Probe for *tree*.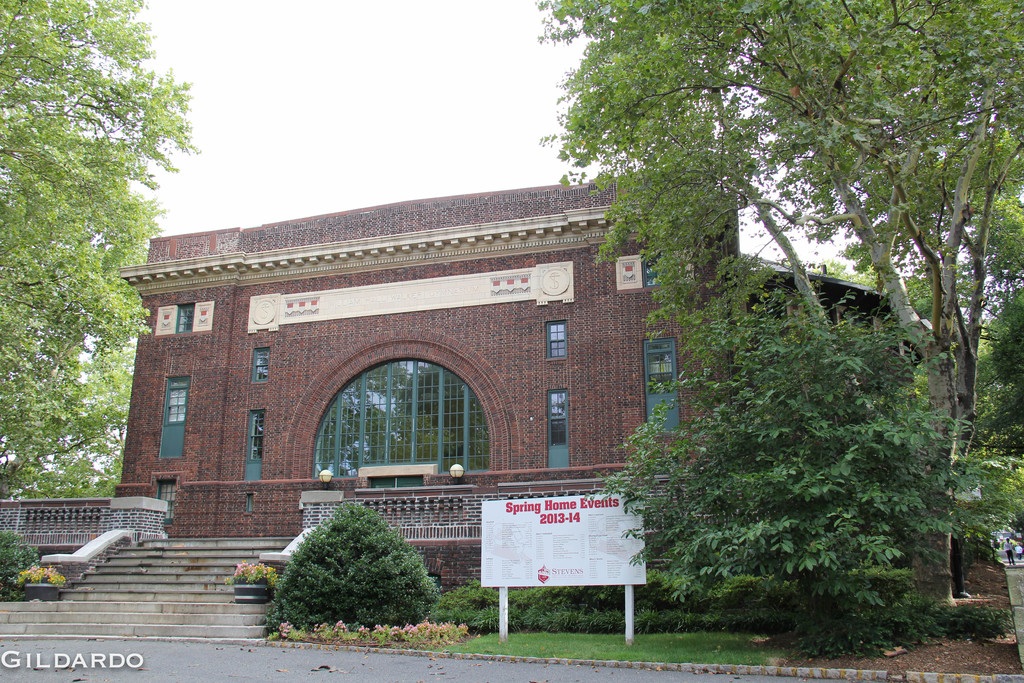
Probe result: crop(604, 289, 1011, 633).
